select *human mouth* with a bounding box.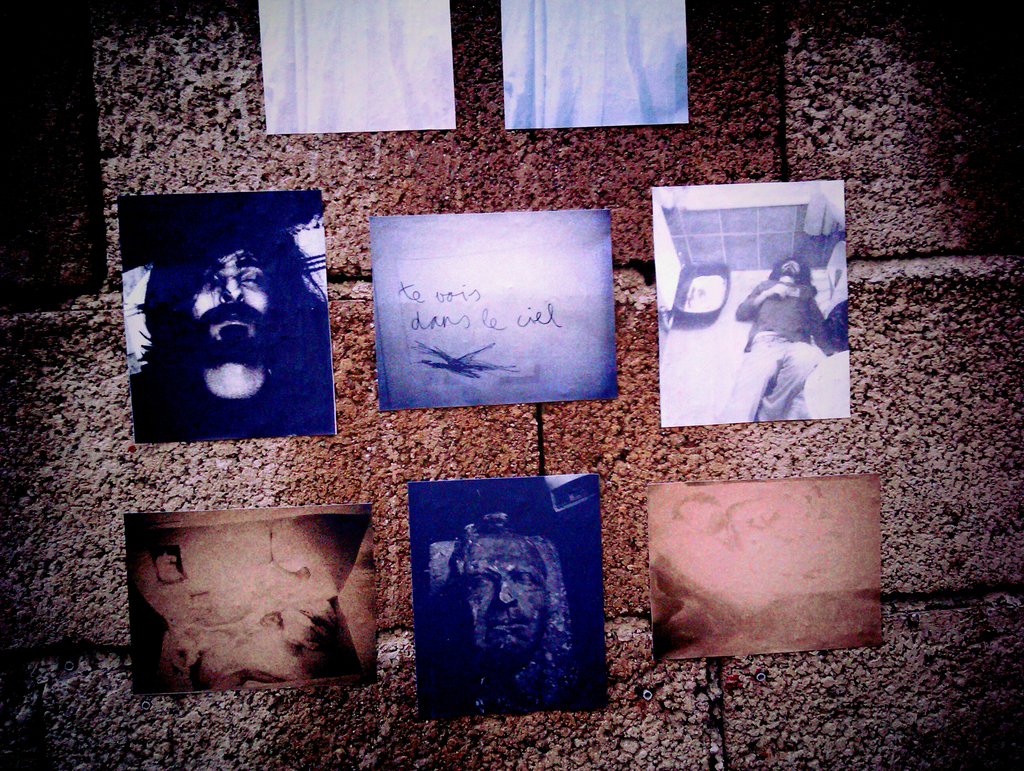
(x1=209, y1=309, x2=255, y2=325).
